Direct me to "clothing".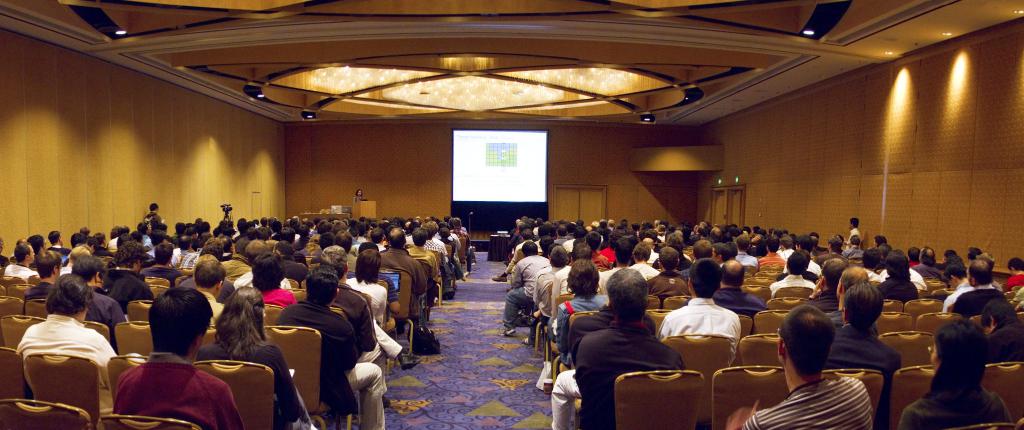
Direction: 738/367/873/426.
